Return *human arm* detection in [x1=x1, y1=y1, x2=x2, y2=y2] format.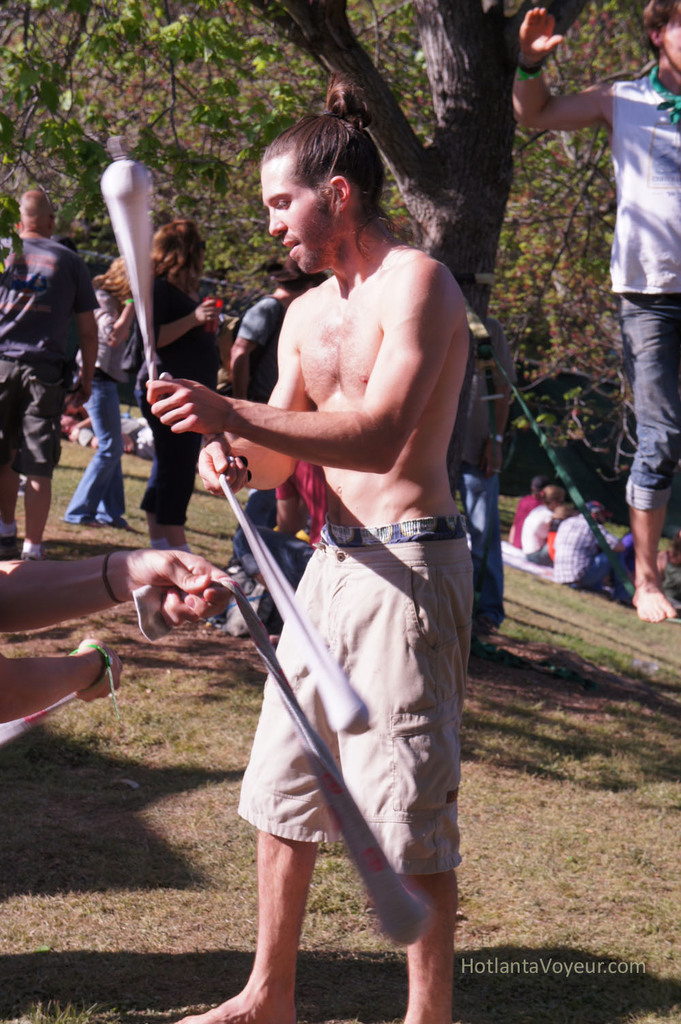
[x1=70, y1=264, x2=98, y2=408].
